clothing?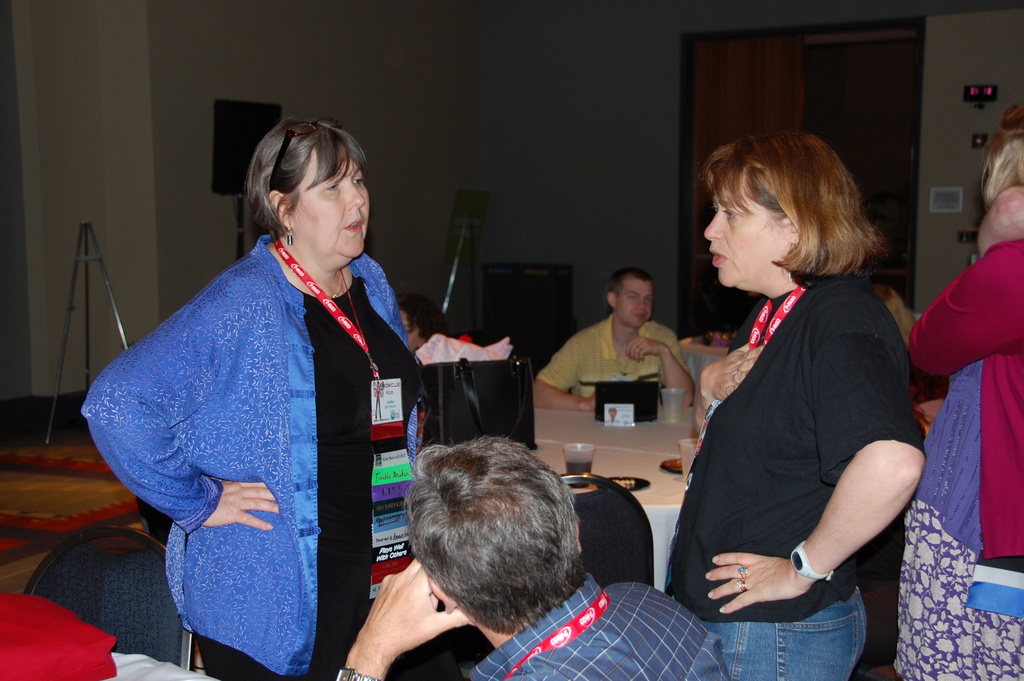
region(100, 214, 426, 680)
